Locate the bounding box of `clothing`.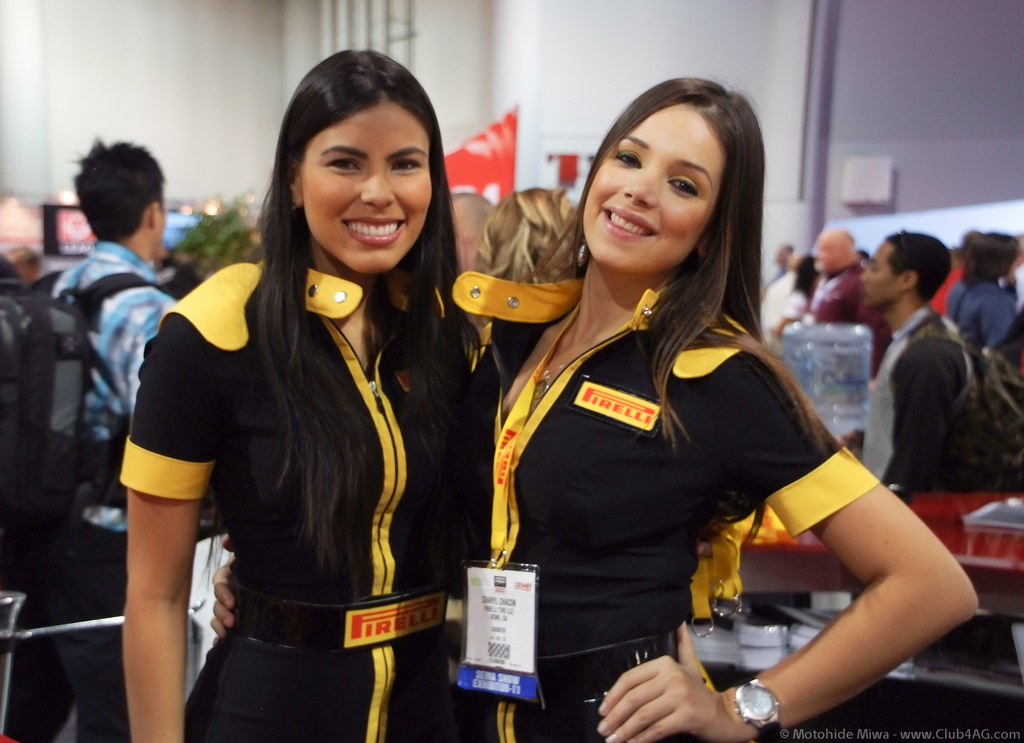
Bounding box: select_region(452, 252, 884, 742).
